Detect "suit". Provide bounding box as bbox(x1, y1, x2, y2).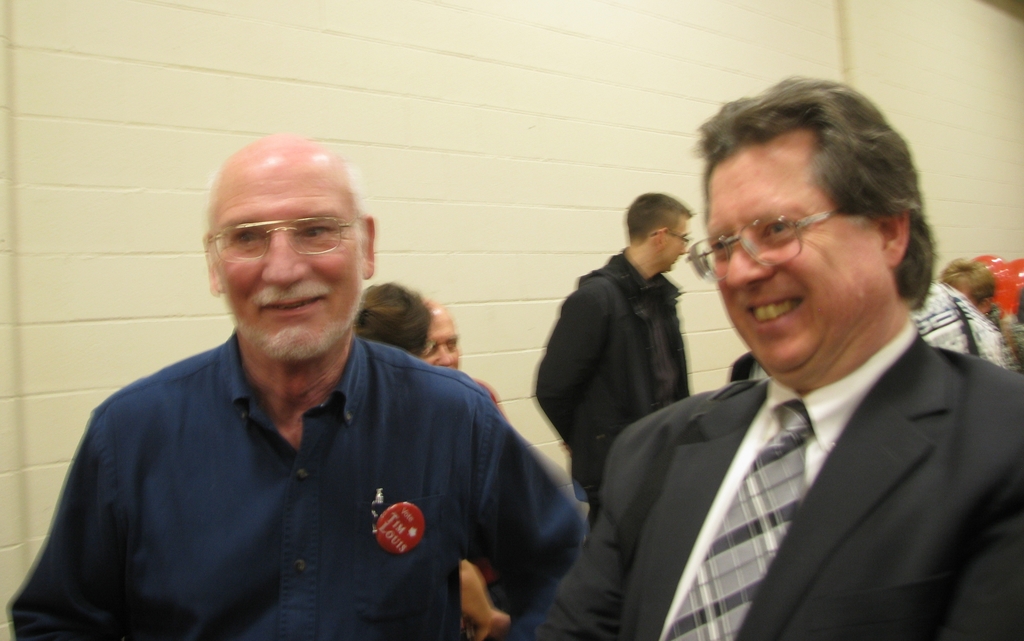
bbox(532, 246, 703, 527).
